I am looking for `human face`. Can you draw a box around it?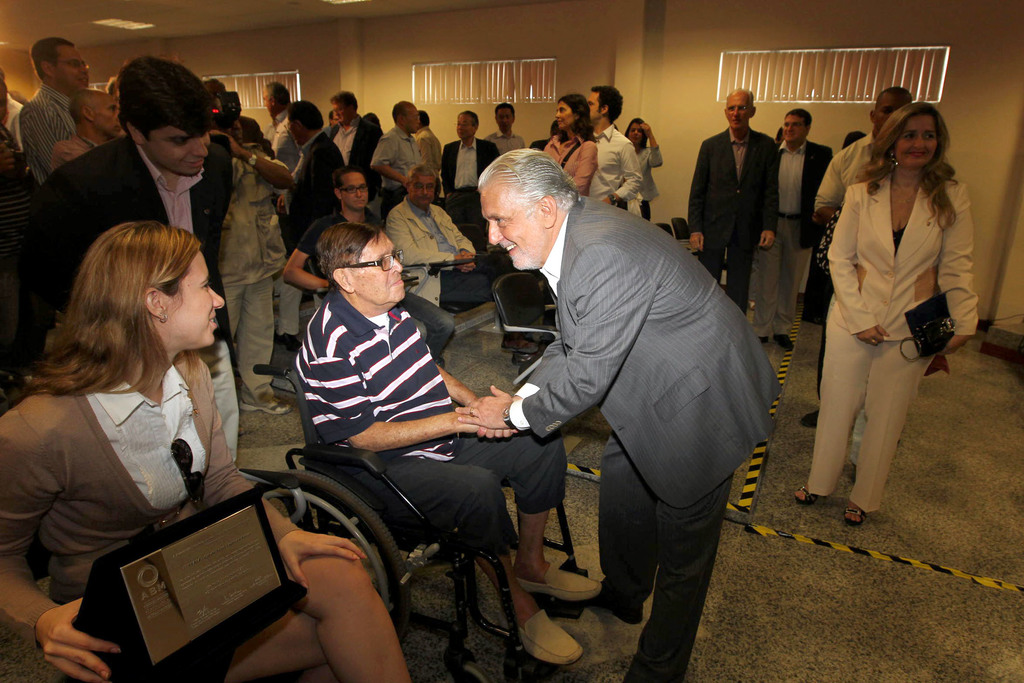
Sure, the bounding box is box=[287, 119, 304, 147].
